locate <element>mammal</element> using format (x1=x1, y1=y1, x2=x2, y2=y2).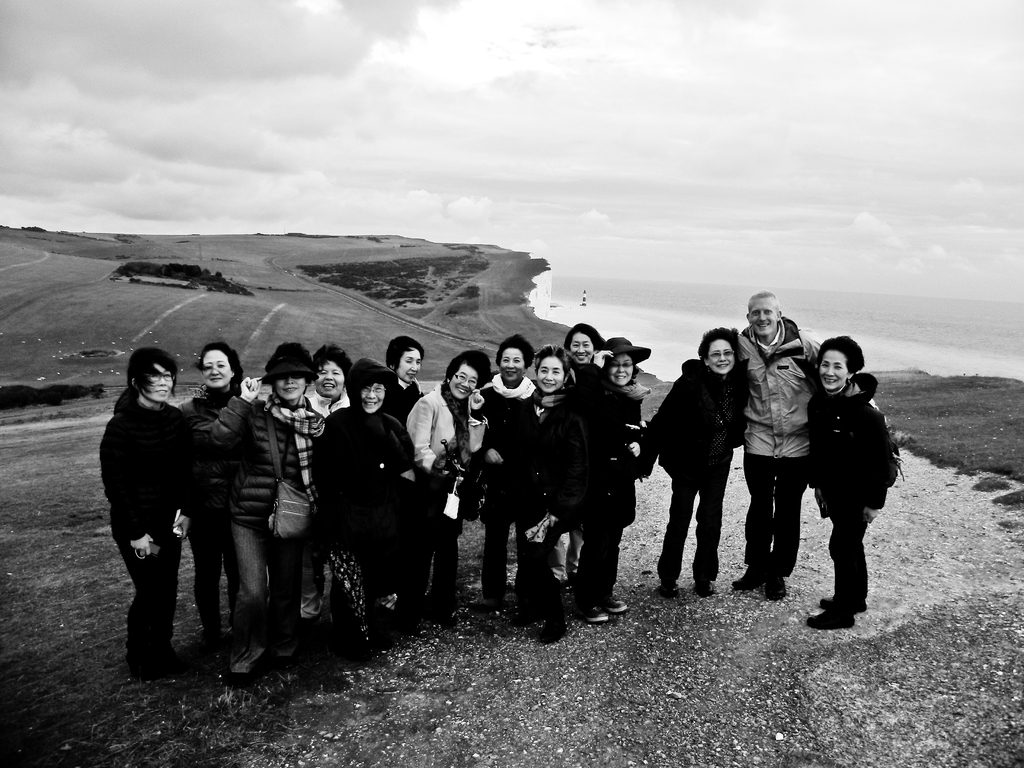
(x1=735, y1=287, x2=822, y2=595).
